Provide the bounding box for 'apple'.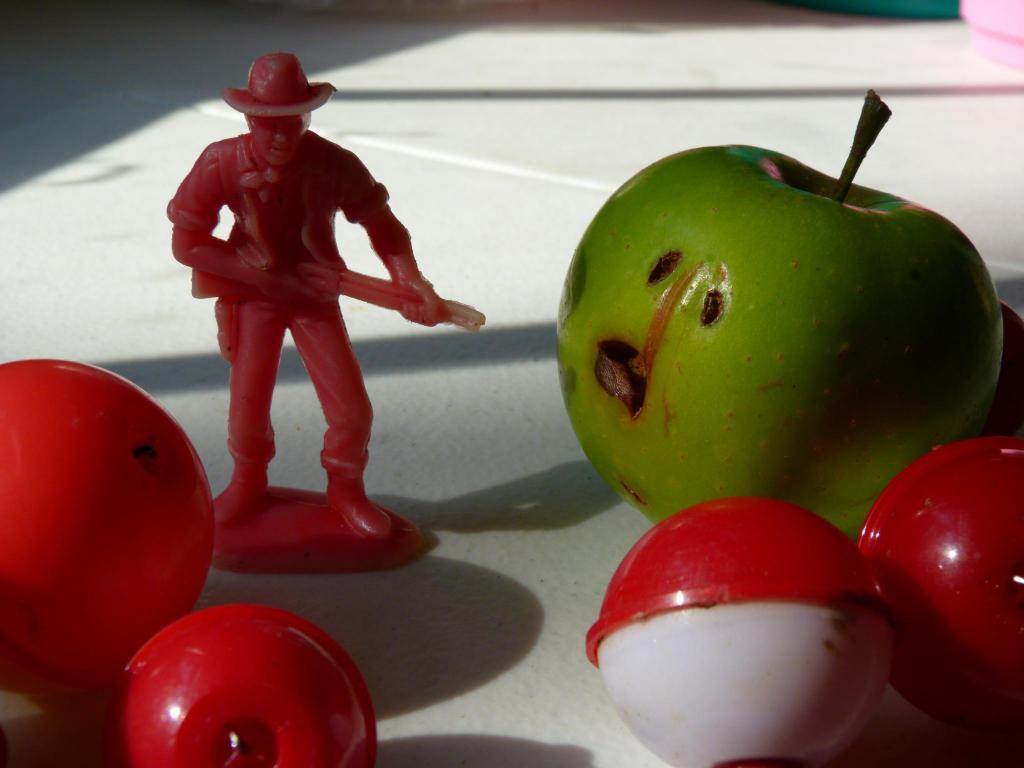
[852, 433, 1023, 736].
